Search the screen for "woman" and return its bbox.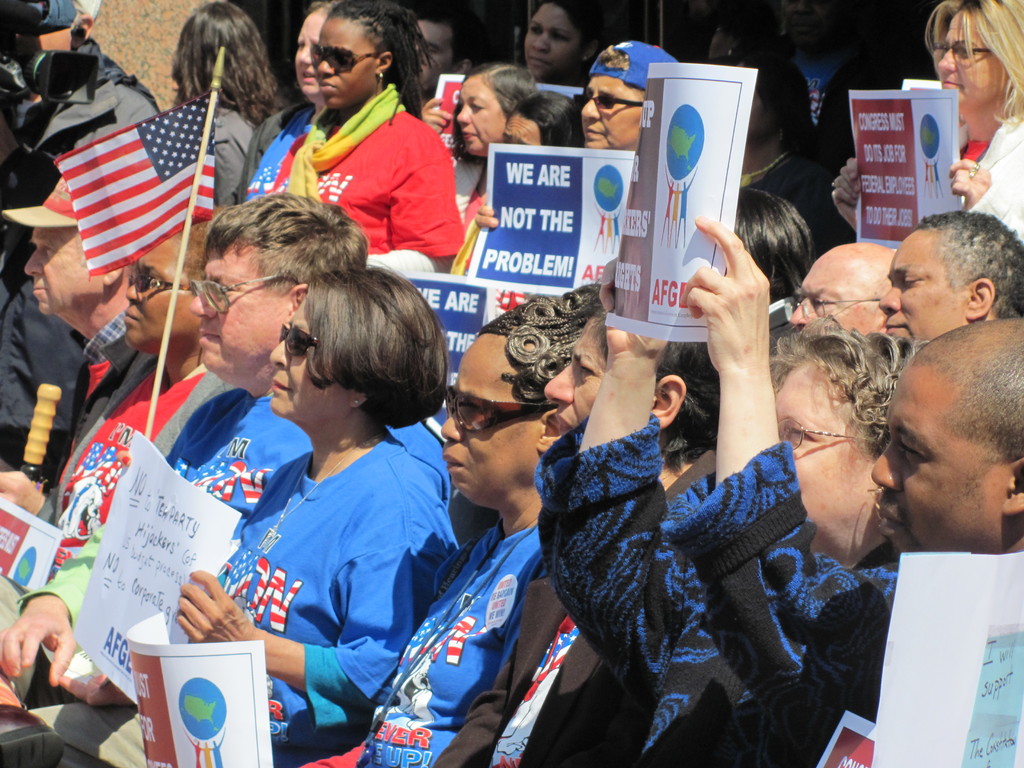
Found: rect(252, 14, 474, 281).
